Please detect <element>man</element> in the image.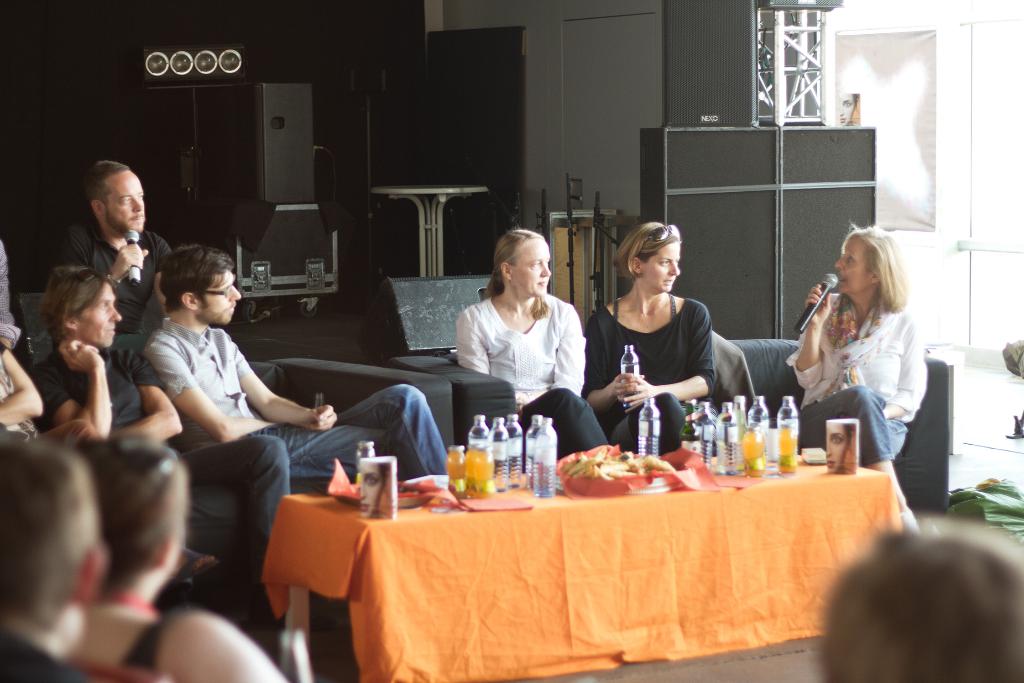
left=56, top=161, right=164, bottom=334.
